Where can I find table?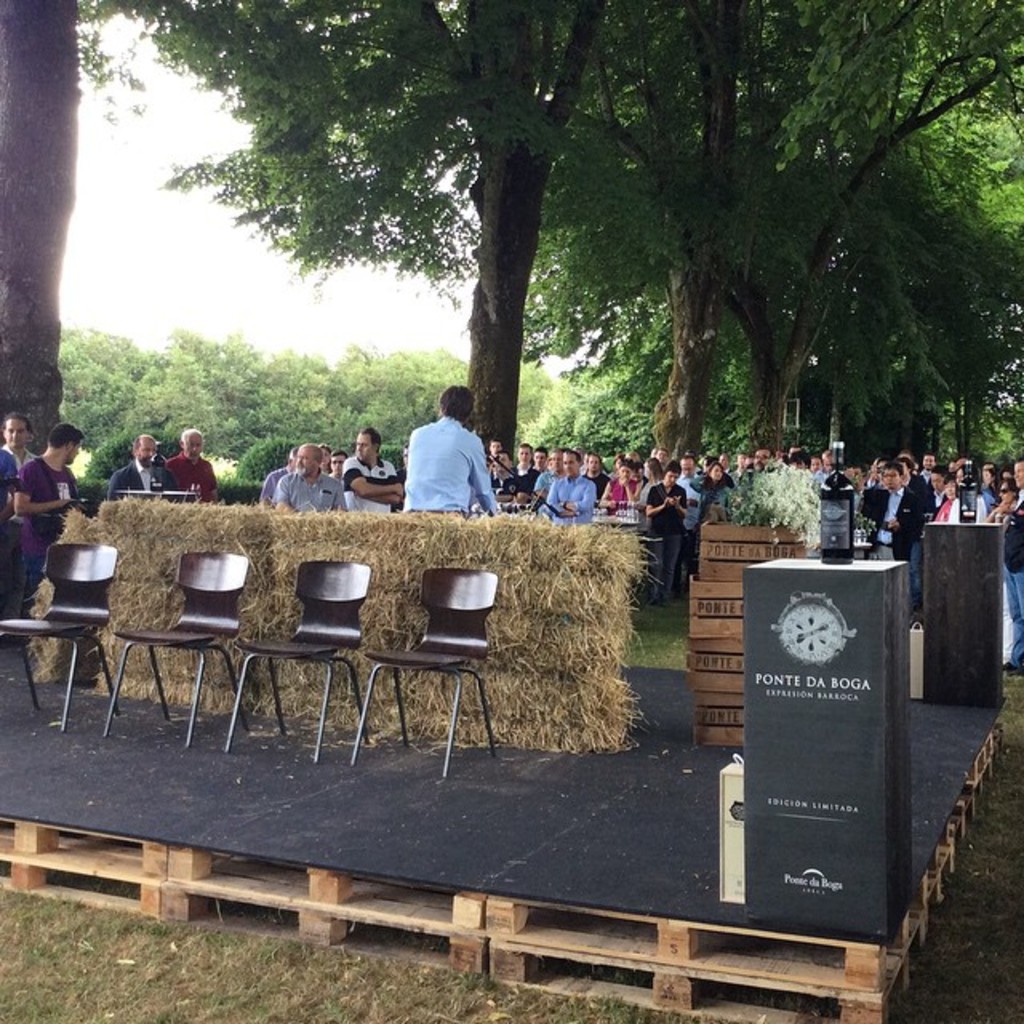
You can find it at rect(738, 554, 917, 947).
